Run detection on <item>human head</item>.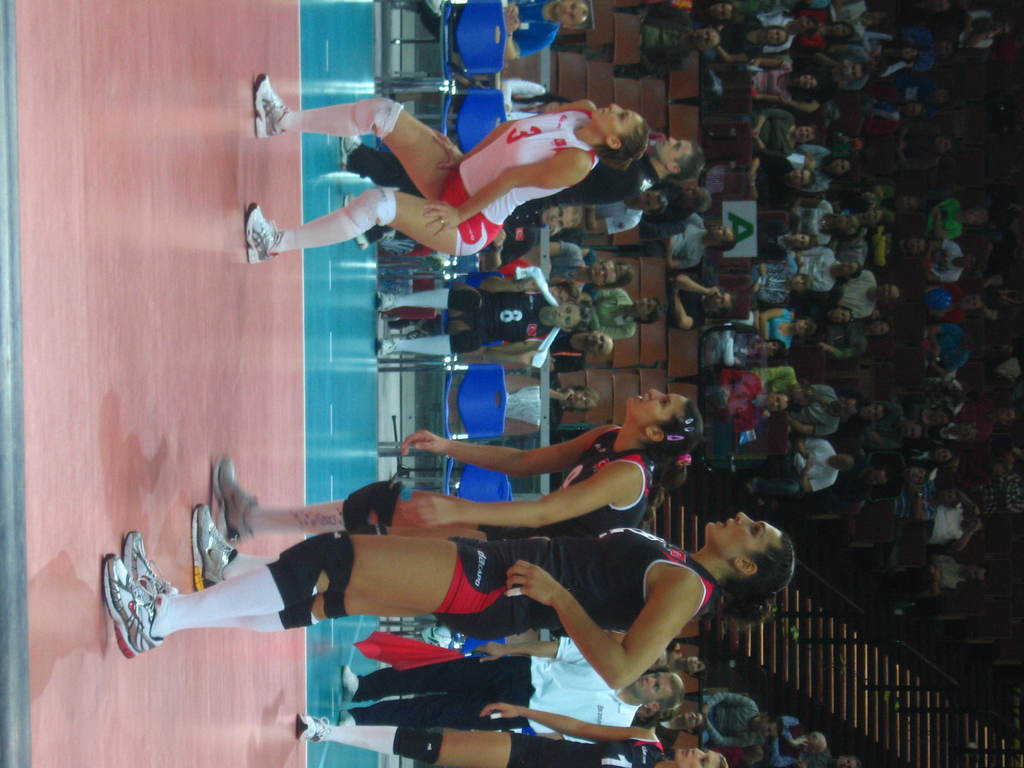
Result: {"left": 836, "top": 755, "right": 856, "bottom": 767}.
